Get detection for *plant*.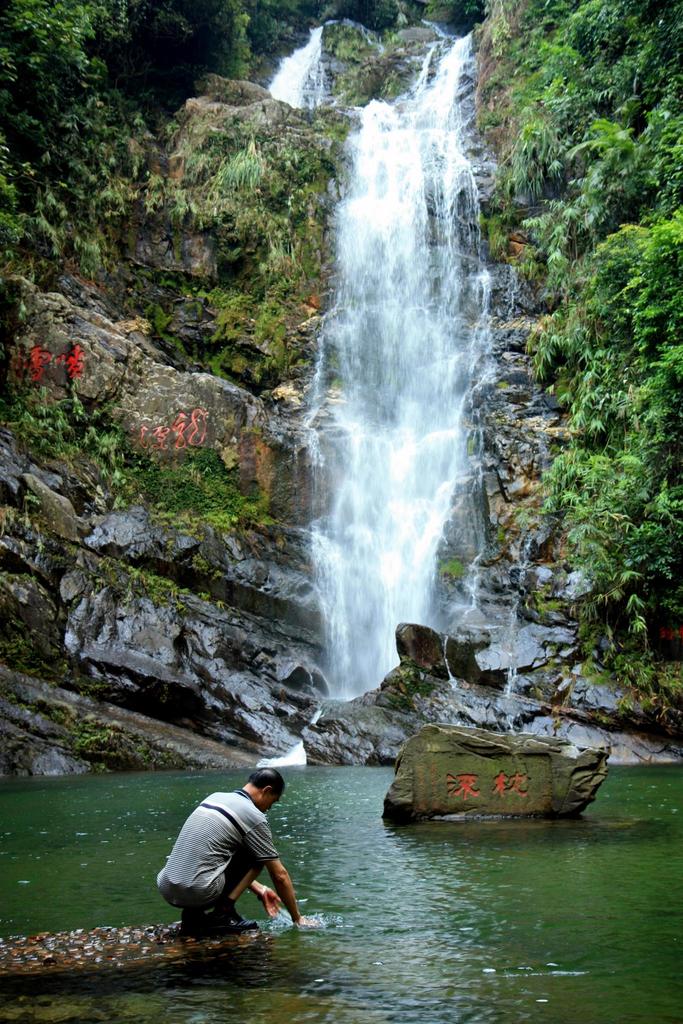
Detection: bbox(55, 694, 146, 778).
